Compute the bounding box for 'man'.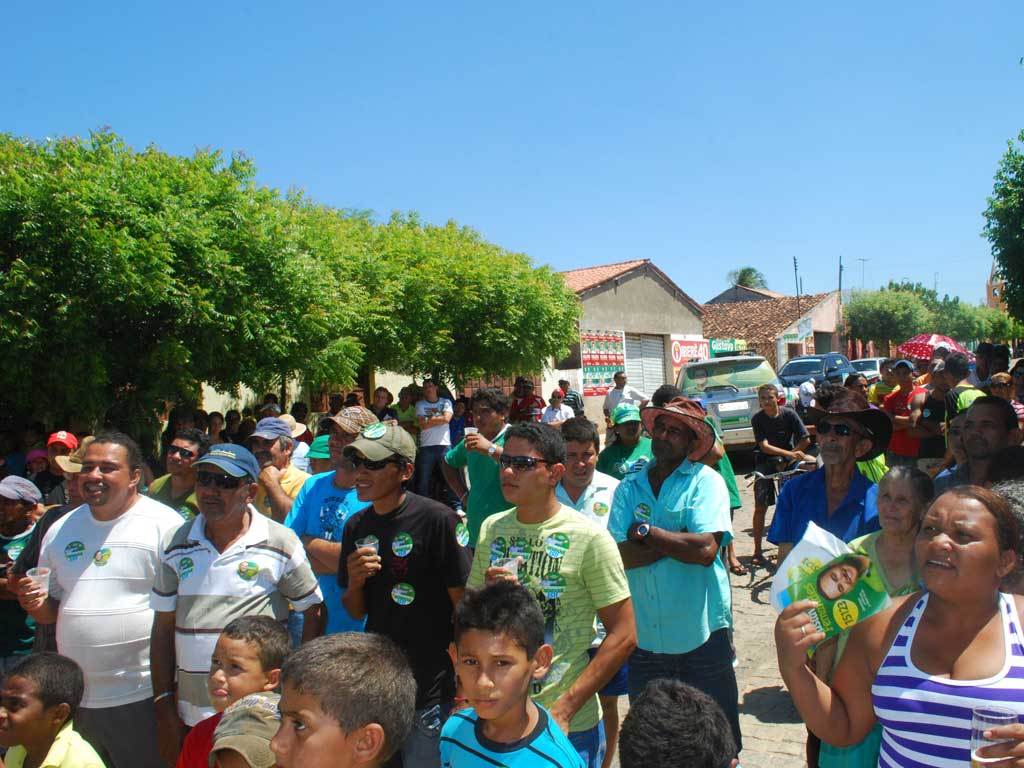
<bbox>868, 354, 901, 409</bbox>.
